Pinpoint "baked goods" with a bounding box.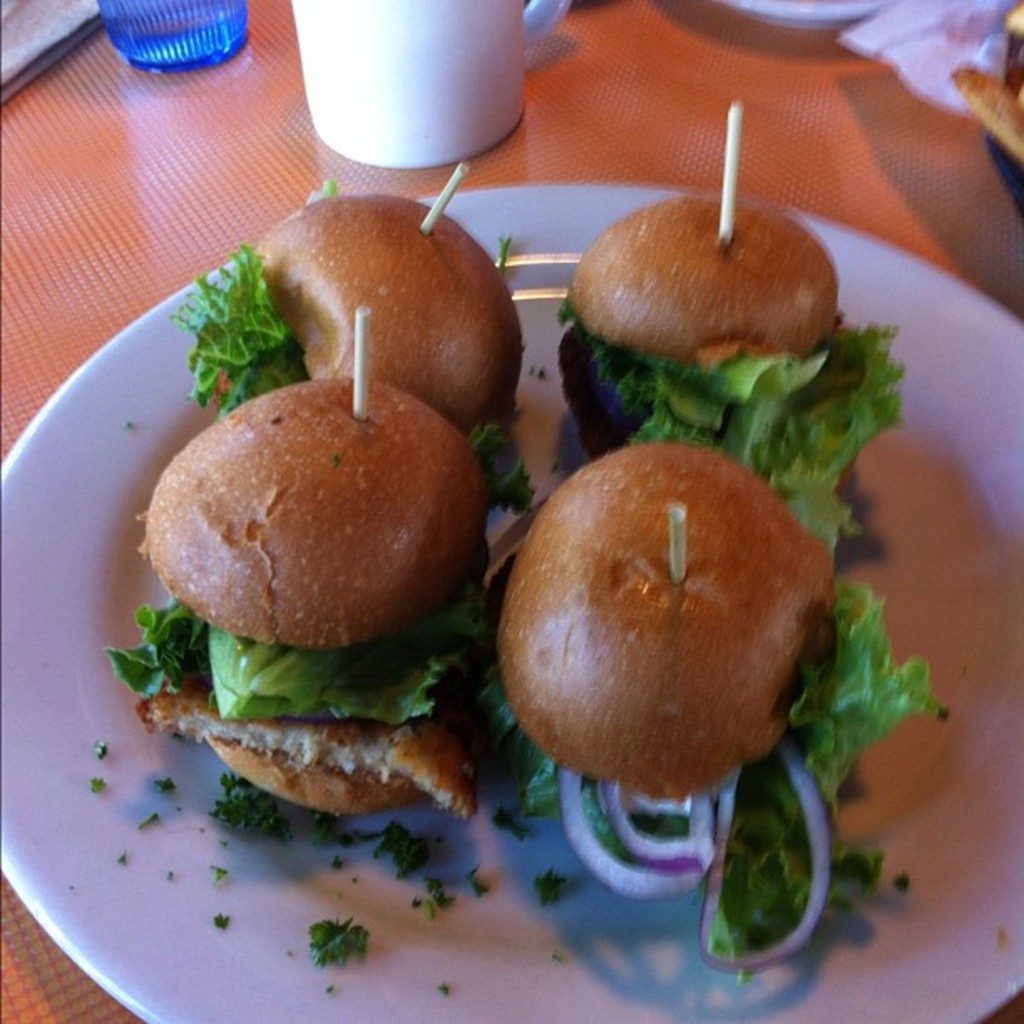
bbox=(246, 184, 525, 453).
